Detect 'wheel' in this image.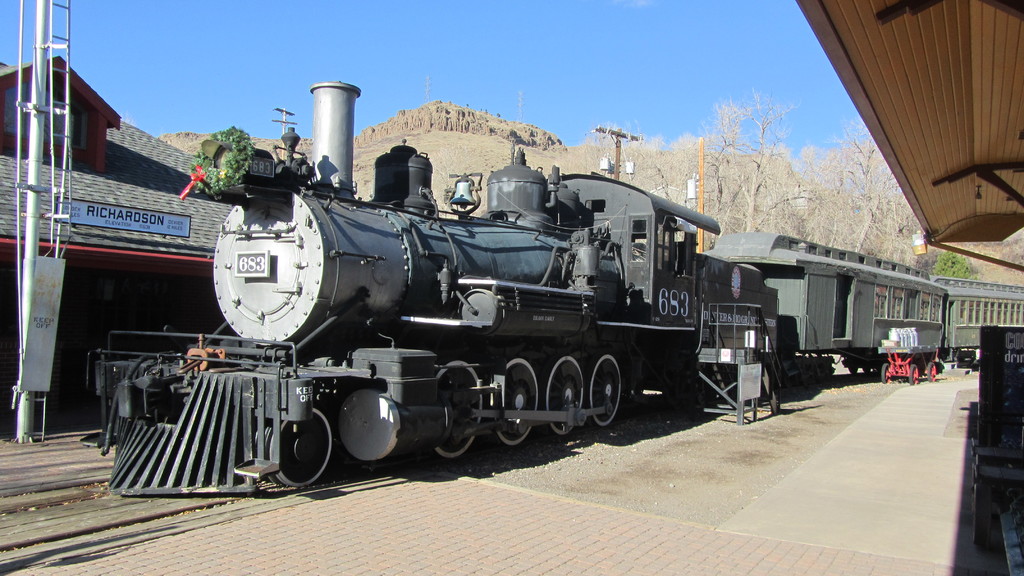
Detection: 489 356 539 447.
